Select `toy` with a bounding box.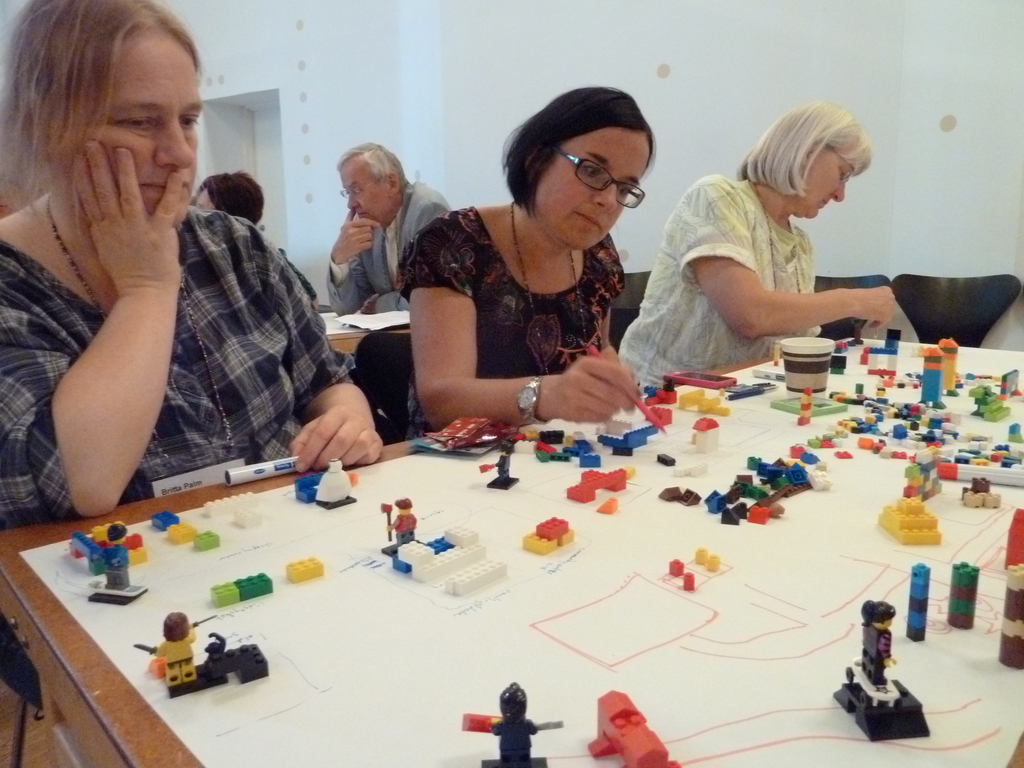
(left=523, top=528, right=555, bottom=552).
